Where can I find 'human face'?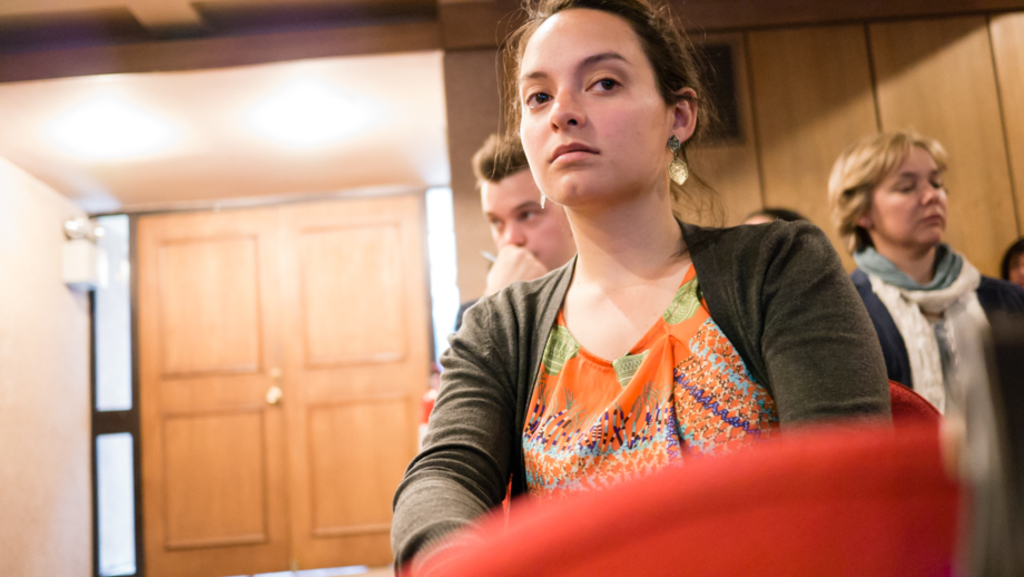
You can find it at <region>472, 176, 573, 276</region>.
